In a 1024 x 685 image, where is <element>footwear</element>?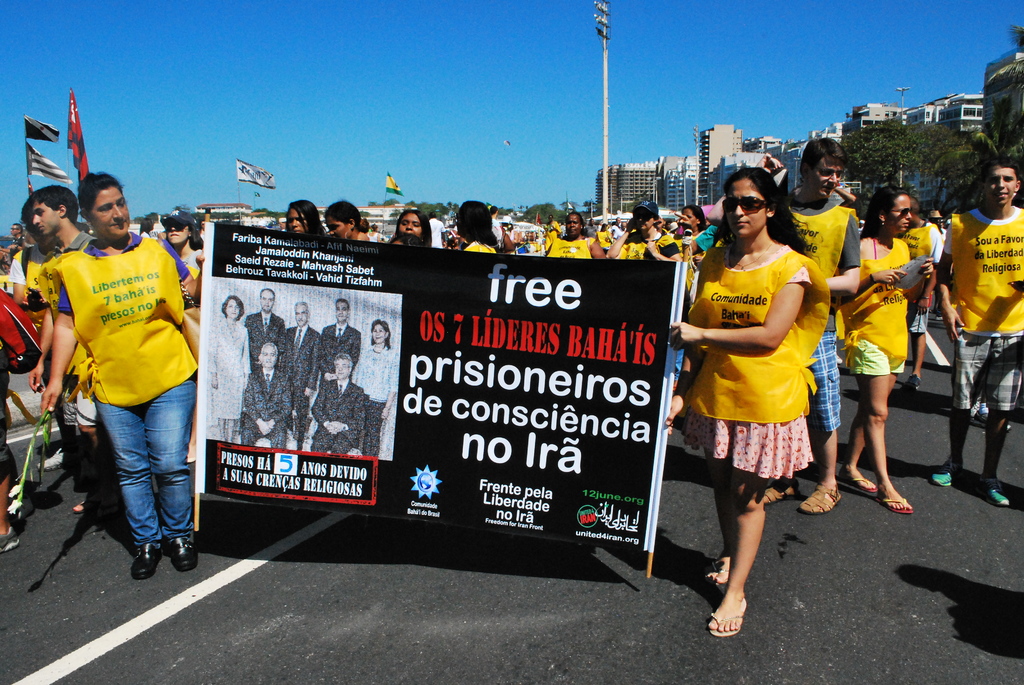
crop(0, 526, 17, 549).
